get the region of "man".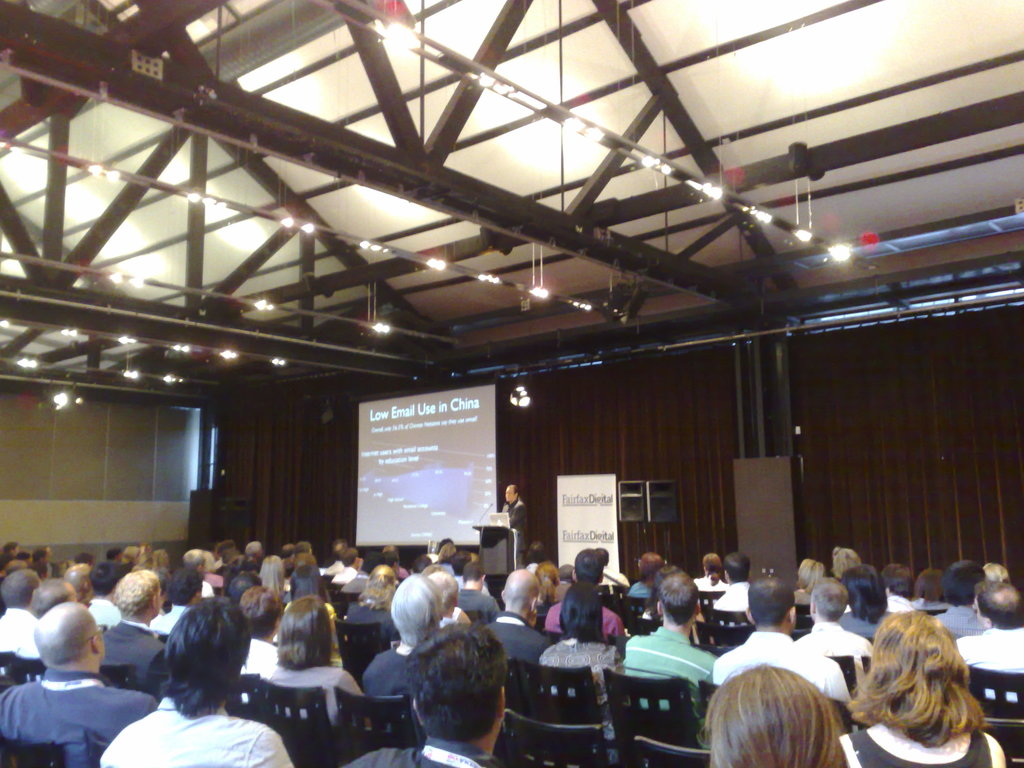
detection(347, 562, 489, 695).
